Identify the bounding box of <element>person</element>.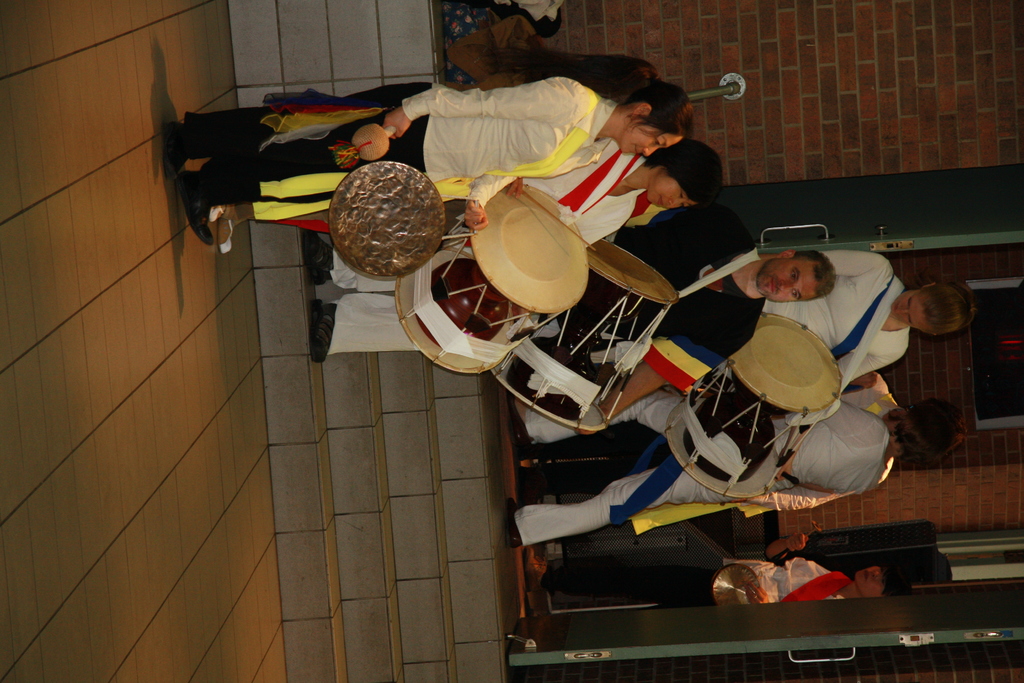
206 132 724 256.
